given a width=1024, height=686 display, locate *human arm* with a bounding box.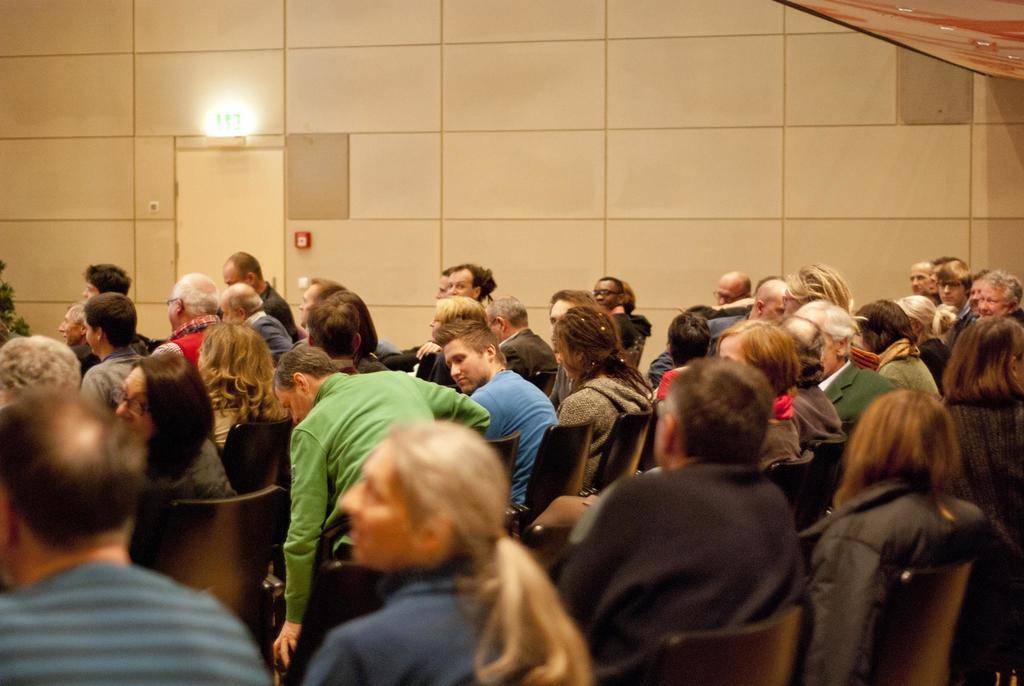
Located: <bbox>79, 365, 113, 408</bbox>.
